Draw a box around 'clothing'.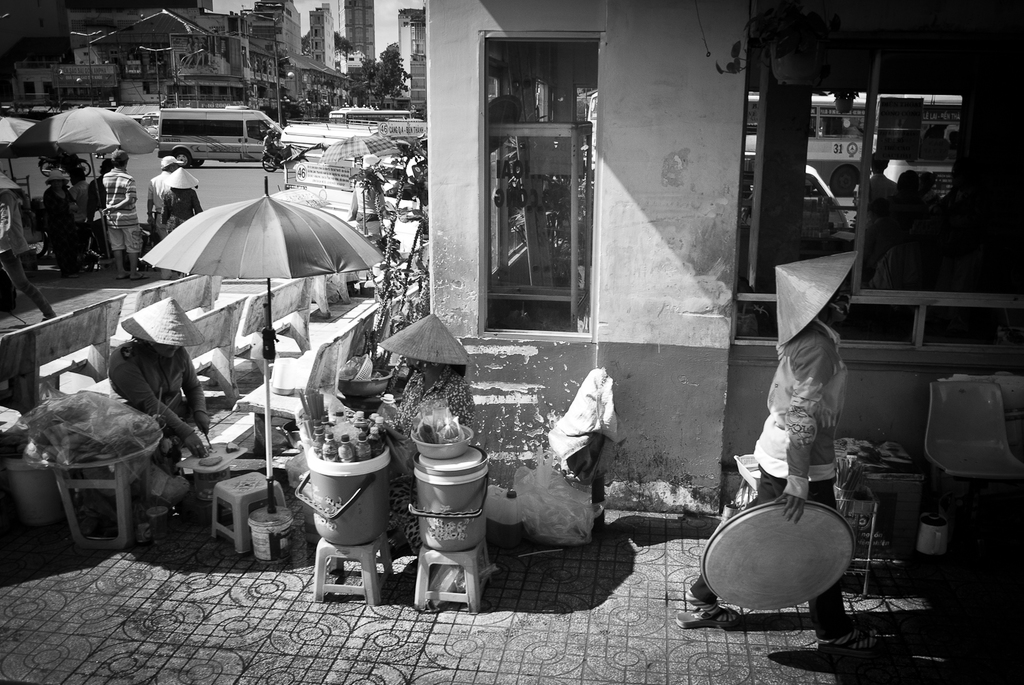
detection(86, 171, 106, 224).
